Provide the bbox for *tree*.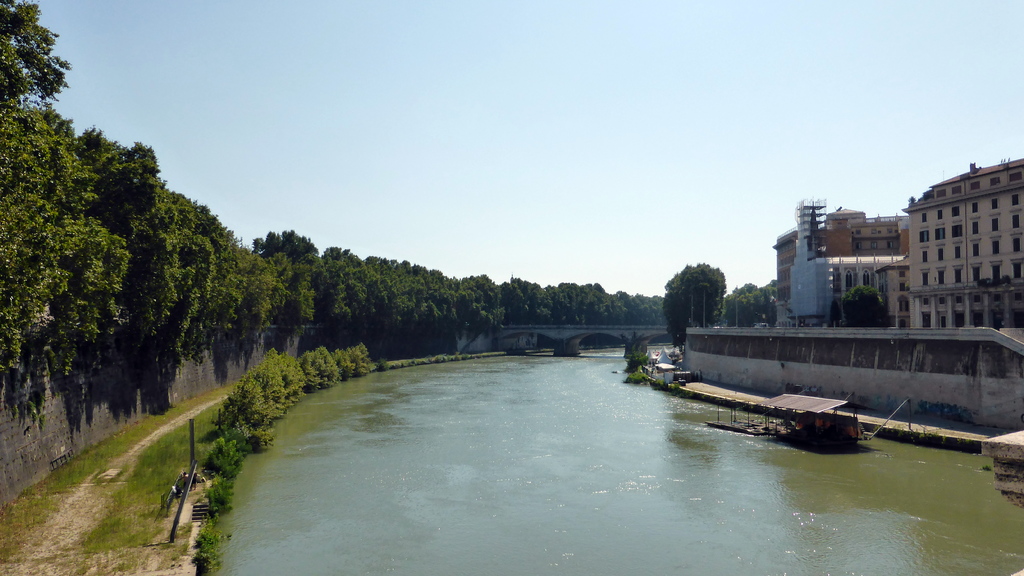
<box>838,285,903,322</box>.
